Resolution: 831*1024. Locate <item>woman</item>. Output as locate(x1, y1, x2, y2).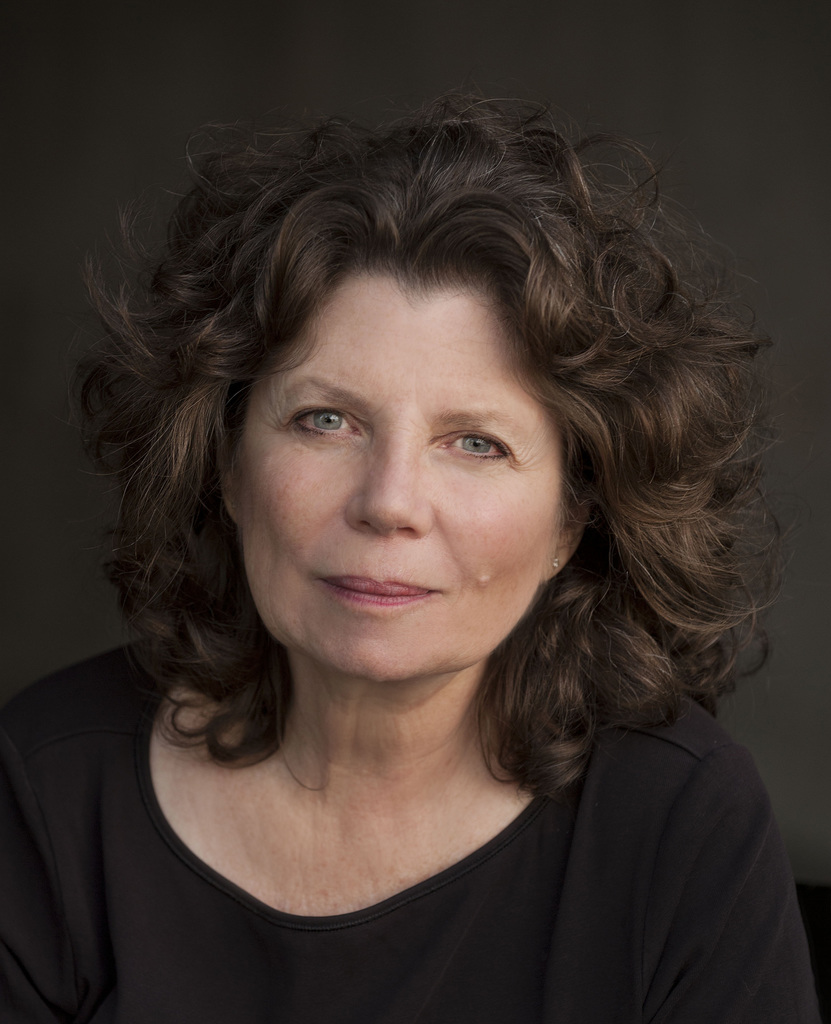
locate(3, 87, 830, 1023).
